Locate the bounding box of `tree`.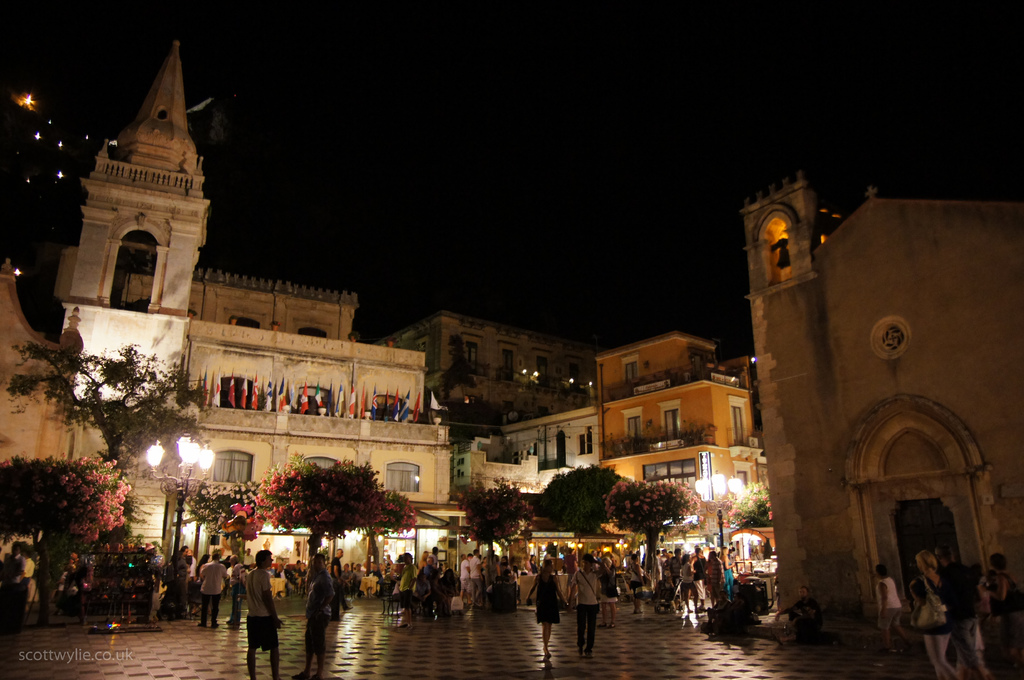
Bounding box: 453, 480, 529, 573.
